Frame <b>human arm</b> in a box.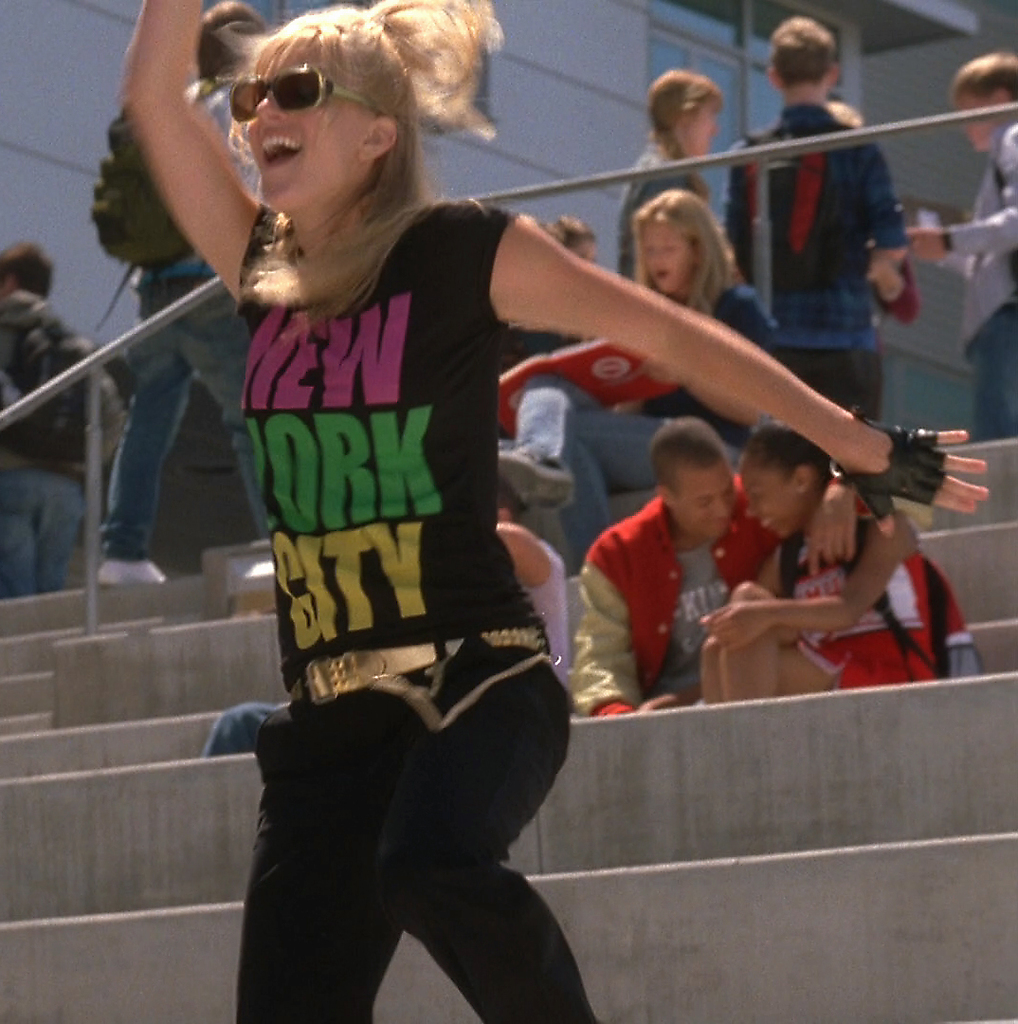
(x1=574, y1=555, x2=664, y2=718).
